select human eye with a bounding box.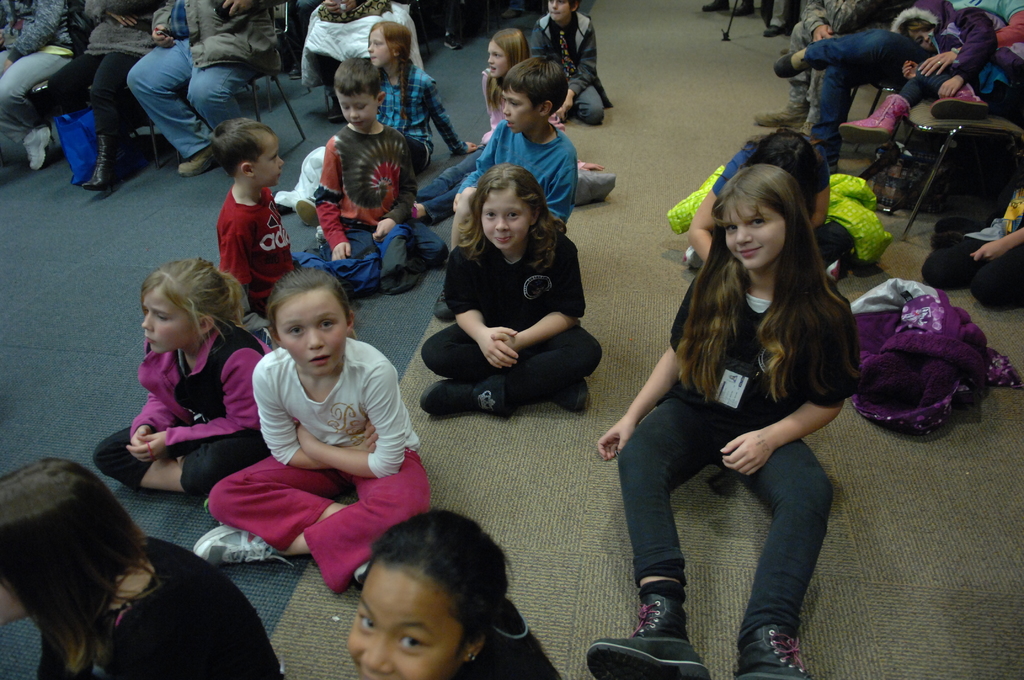
284, 324, 305, 341.
